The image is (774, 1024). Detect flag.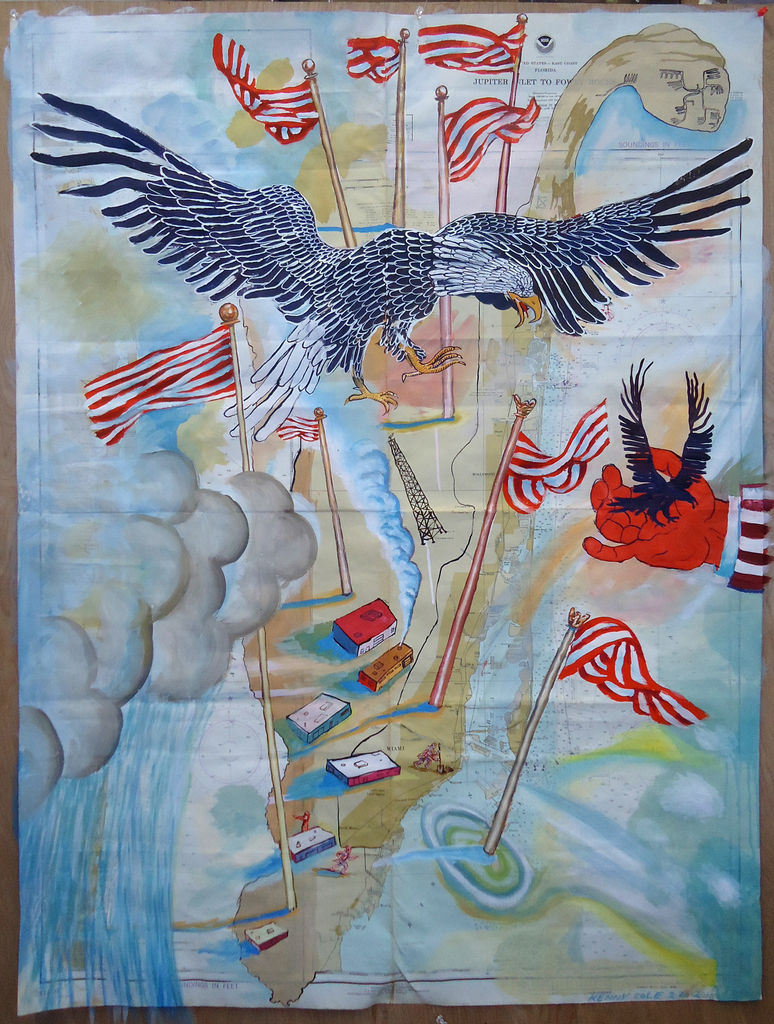
Detection: select_region(439, 92, 542, 189).
